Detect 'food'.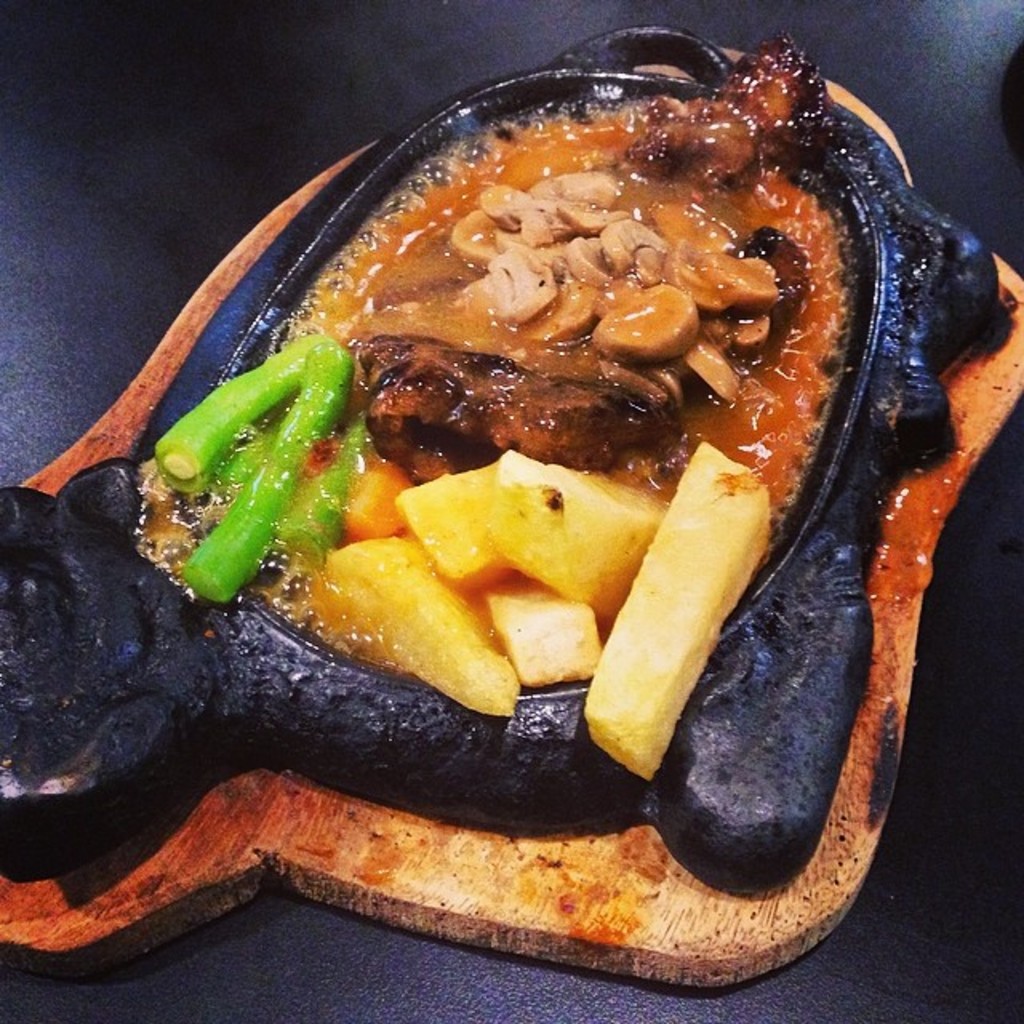
Detected at {"x1": 117, "y1": 35, "x2": 878, "y2": 781}.
